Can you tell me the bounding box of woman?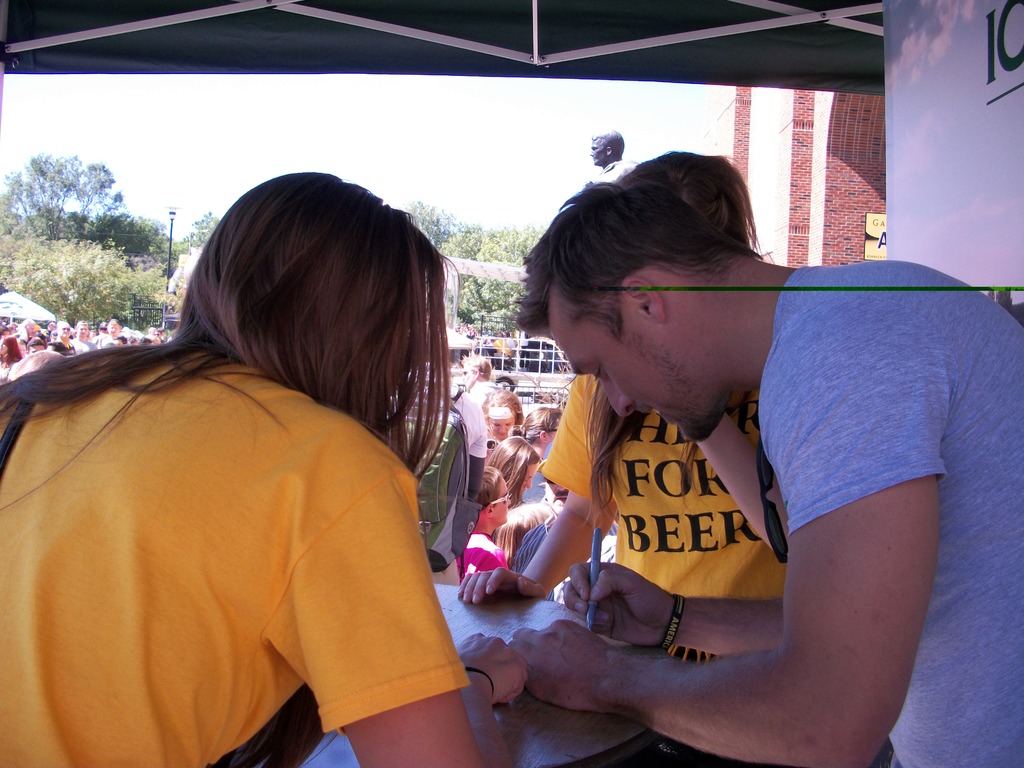
detection(0, 167, 529, 762).
